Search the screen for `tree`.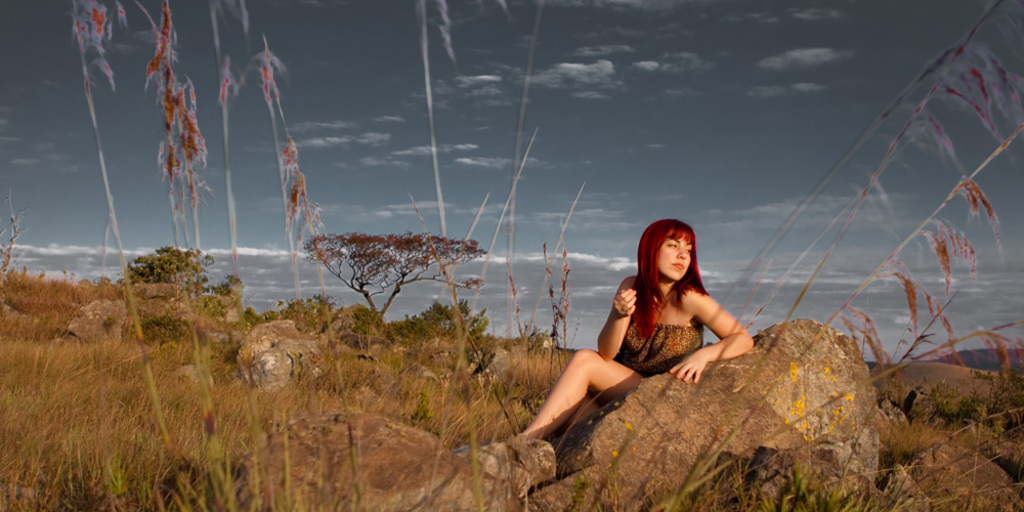
Found at BBox(121, 242, 218, 296).
